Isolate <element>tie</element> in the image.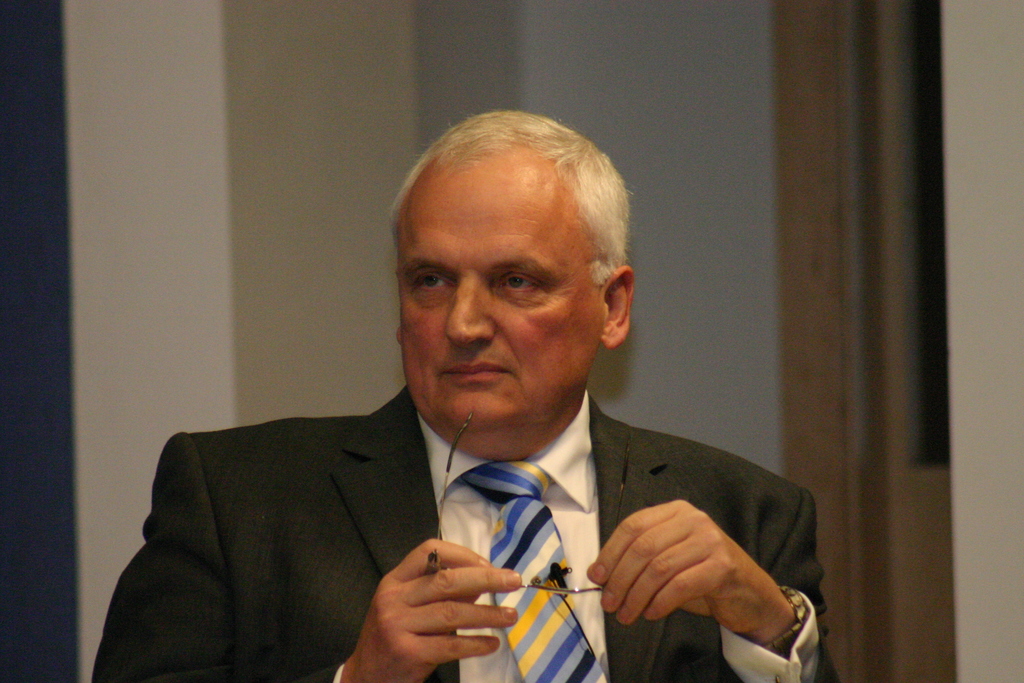
Isolated region: bbox=[452, 461, 610, 682].
